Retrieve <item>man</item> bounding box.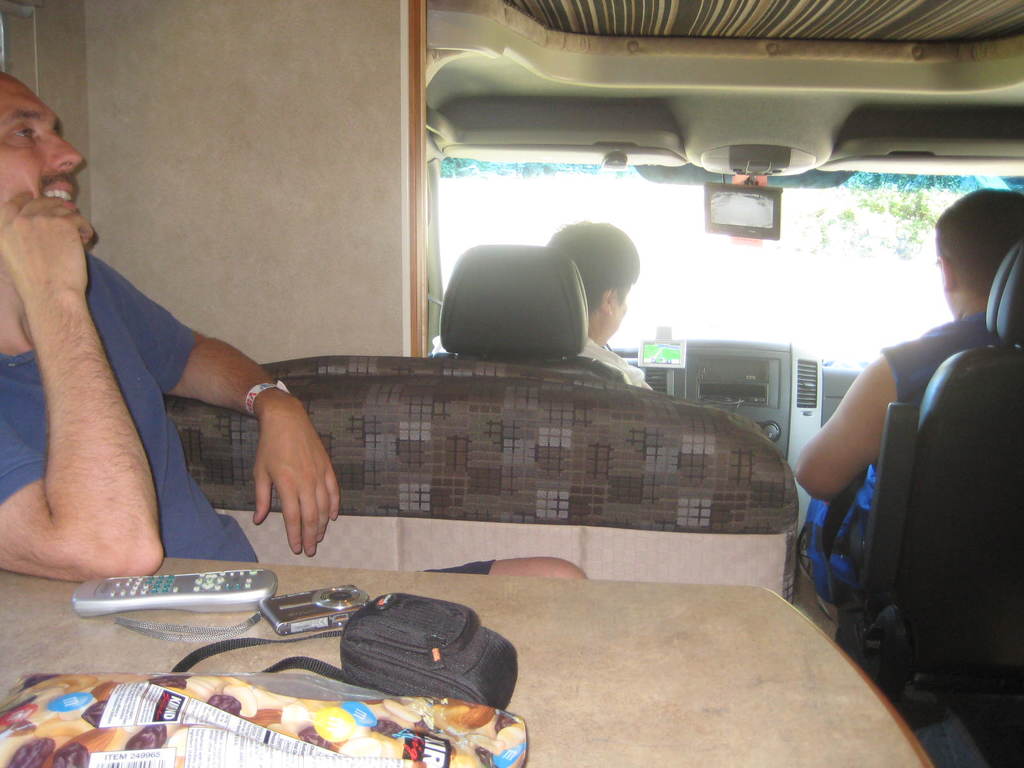
Bounding box: [left=430, top=221, right=653, bottom=394].
